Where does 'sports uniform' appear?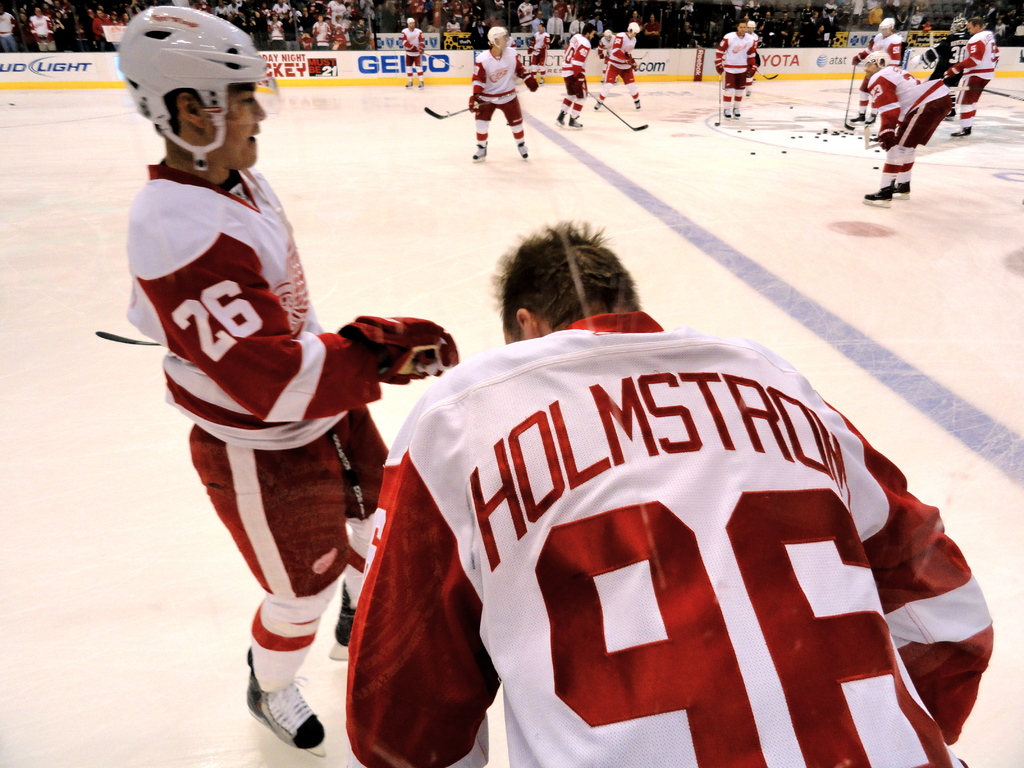
Appears at locate(561, 31, 589, 113).
